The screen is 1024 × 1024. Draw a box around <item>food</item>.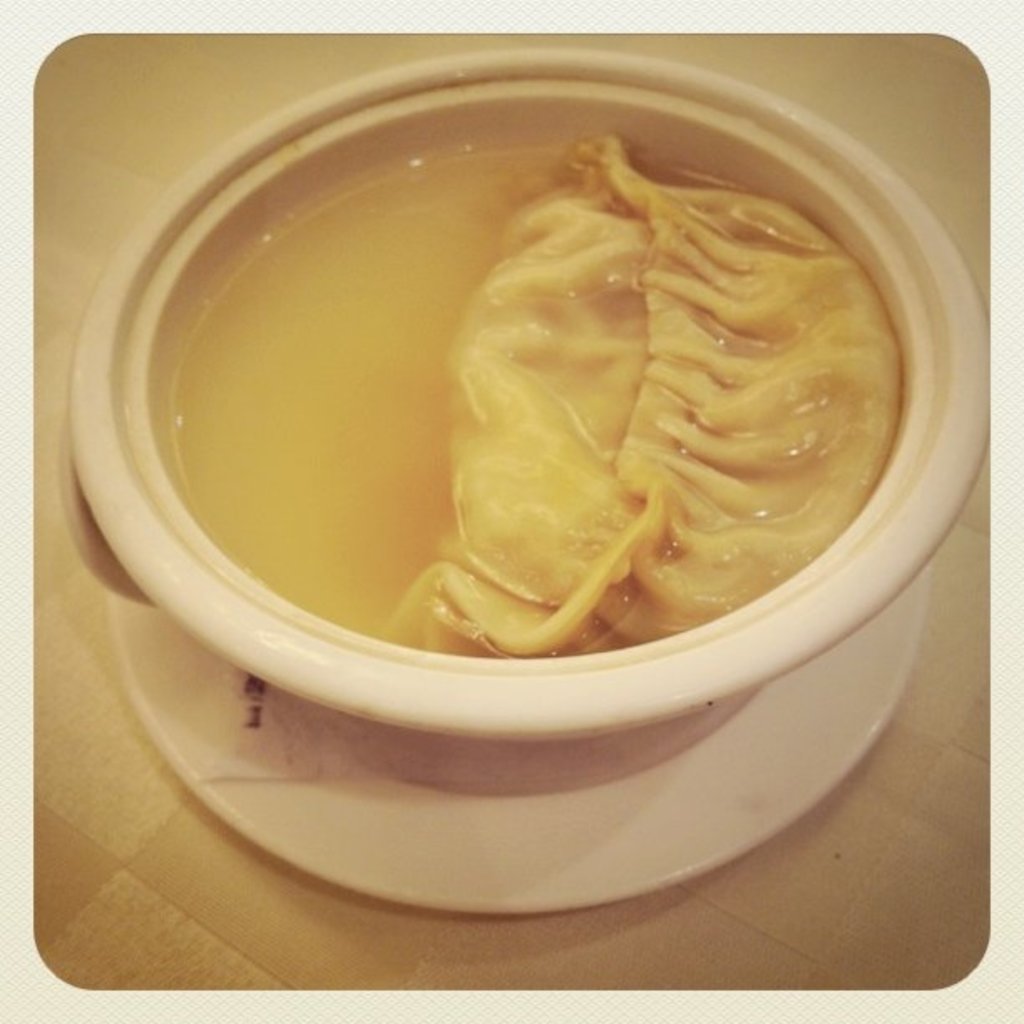
bbox(388, 131, 909, 656).
